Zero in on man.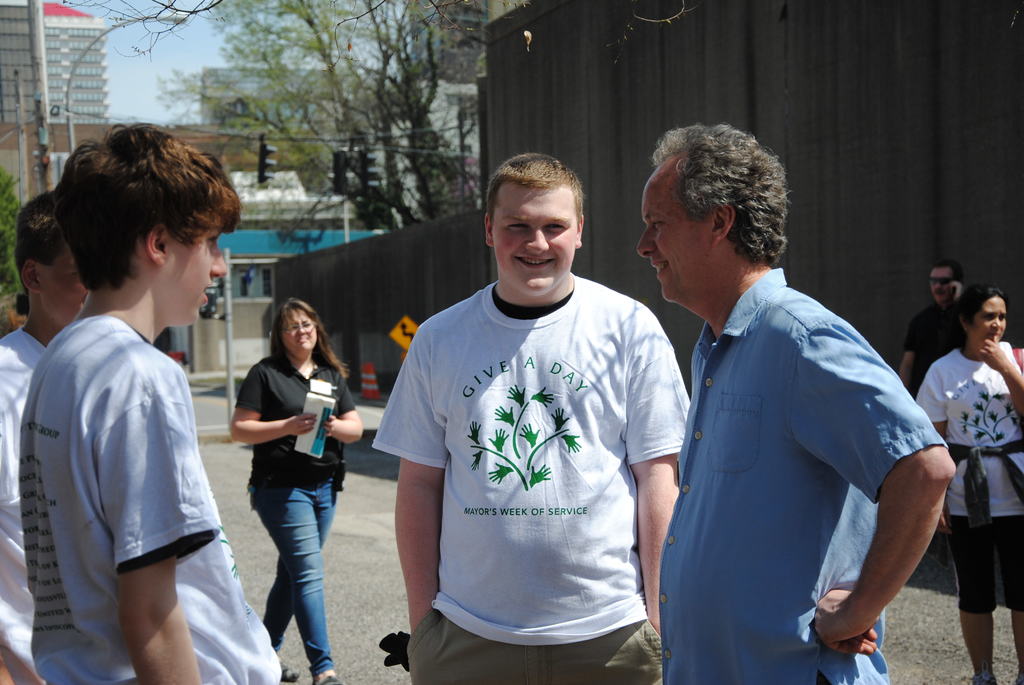
Zeroed in: (x1=627, y1=120, x2=964, y2=684).
